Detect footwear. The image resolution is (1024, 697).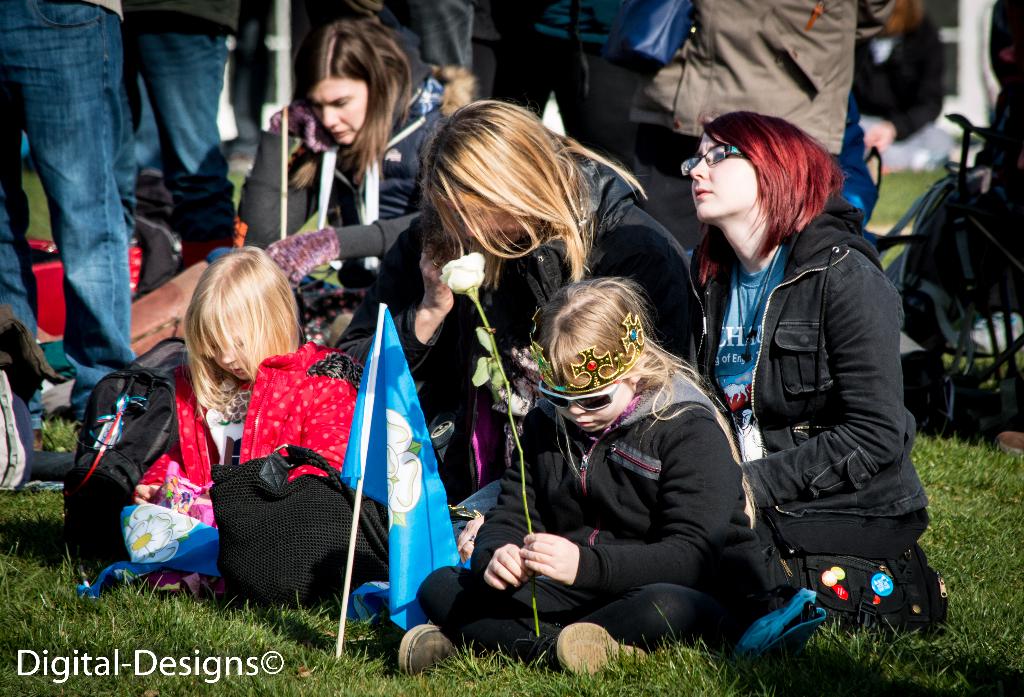
{"x1": 400, "y1": 627, "x2": 458, "y2": 678}.
